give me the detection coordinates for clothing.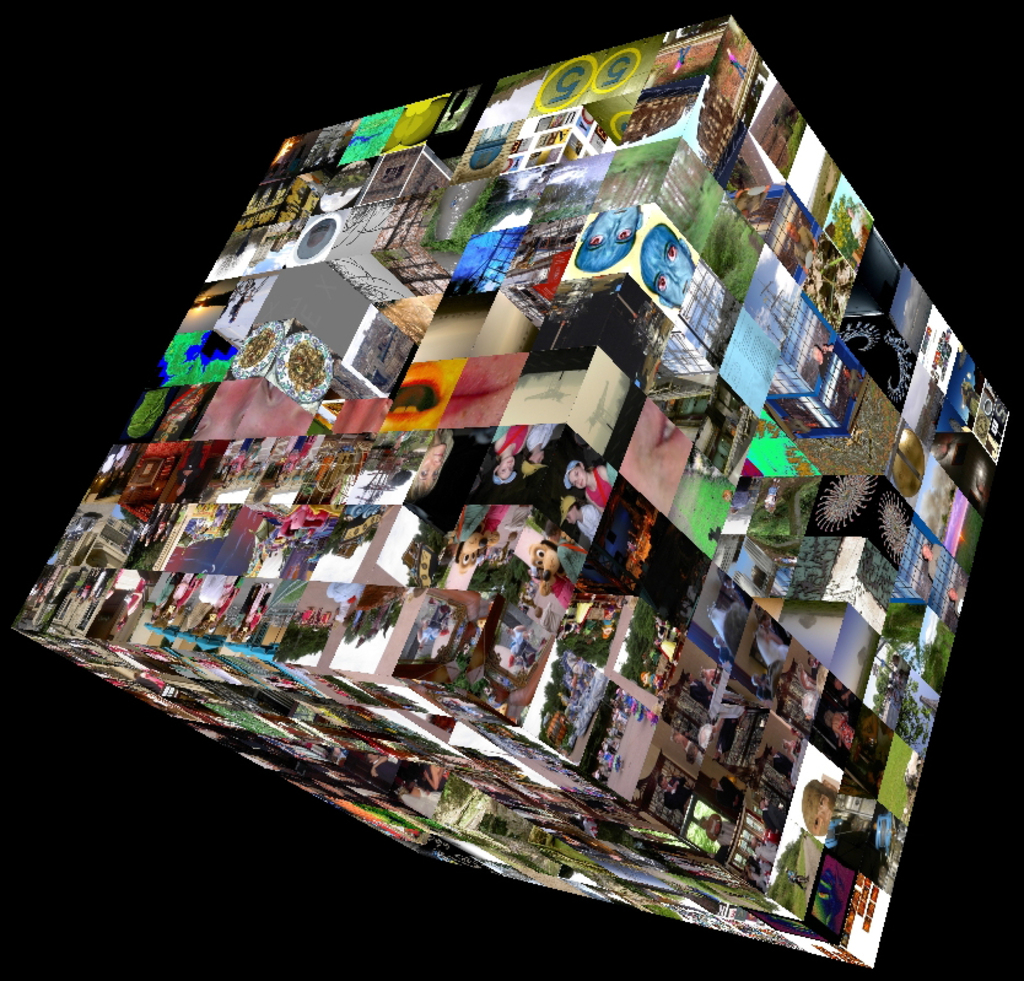
{"x1": 125, "y1": 583, "x2": 146, "y2": 613}.
